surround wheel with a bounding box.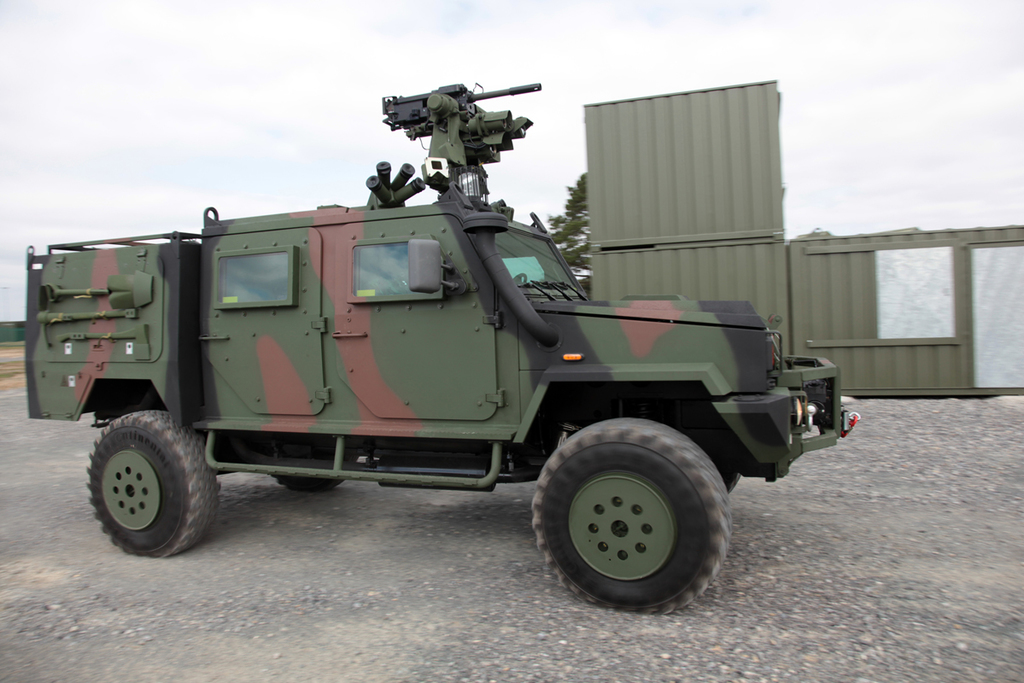
region(526, 417, 733, 601).
